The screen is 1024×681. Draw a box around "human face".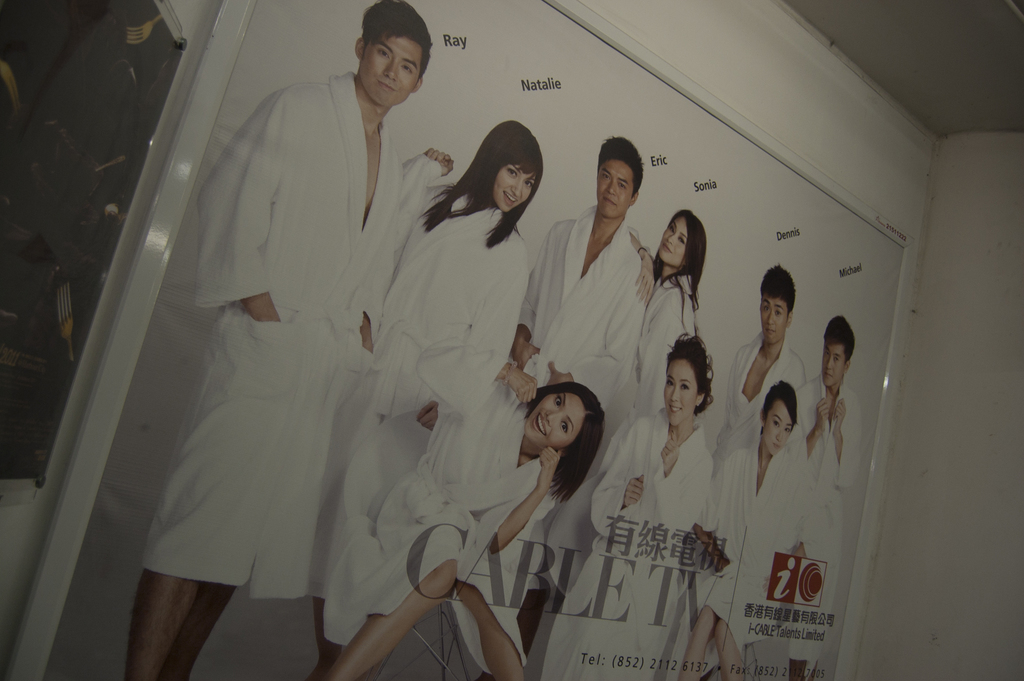
bbox=(597, 160, 633, 217).
